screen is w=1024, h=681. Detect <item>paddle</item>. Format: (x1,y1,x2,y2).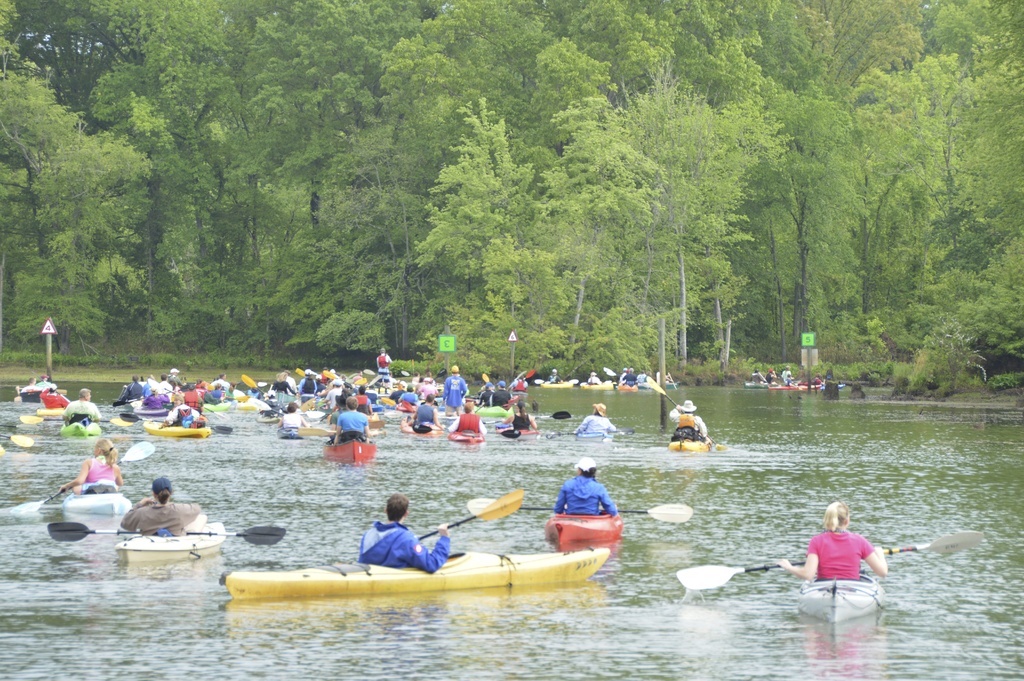
(252,400,312,427).
